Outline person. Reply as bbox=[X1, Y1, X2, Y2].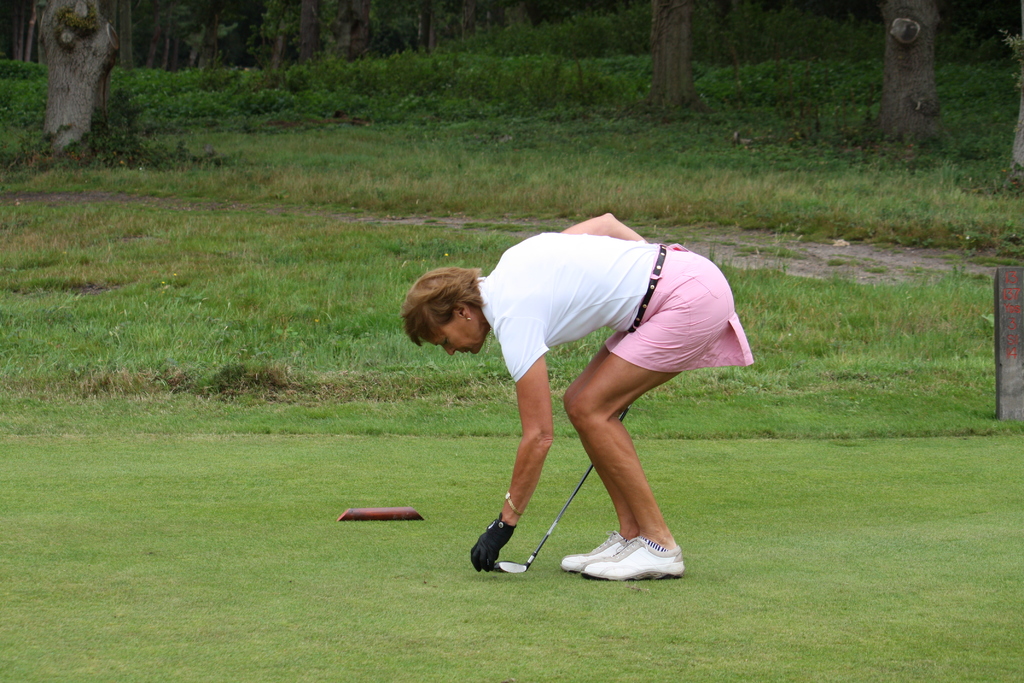
bbox=[426, 199, 740, 593].
